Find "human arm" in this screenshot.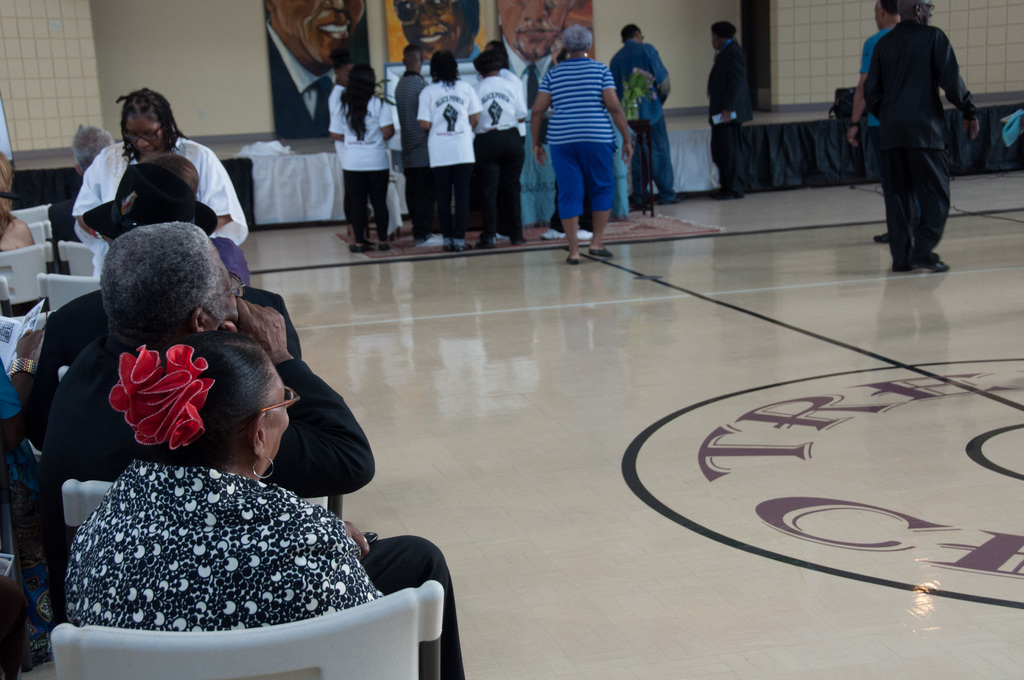
The bounding box for "human arm" is locate(236, 295, 378, 502).
